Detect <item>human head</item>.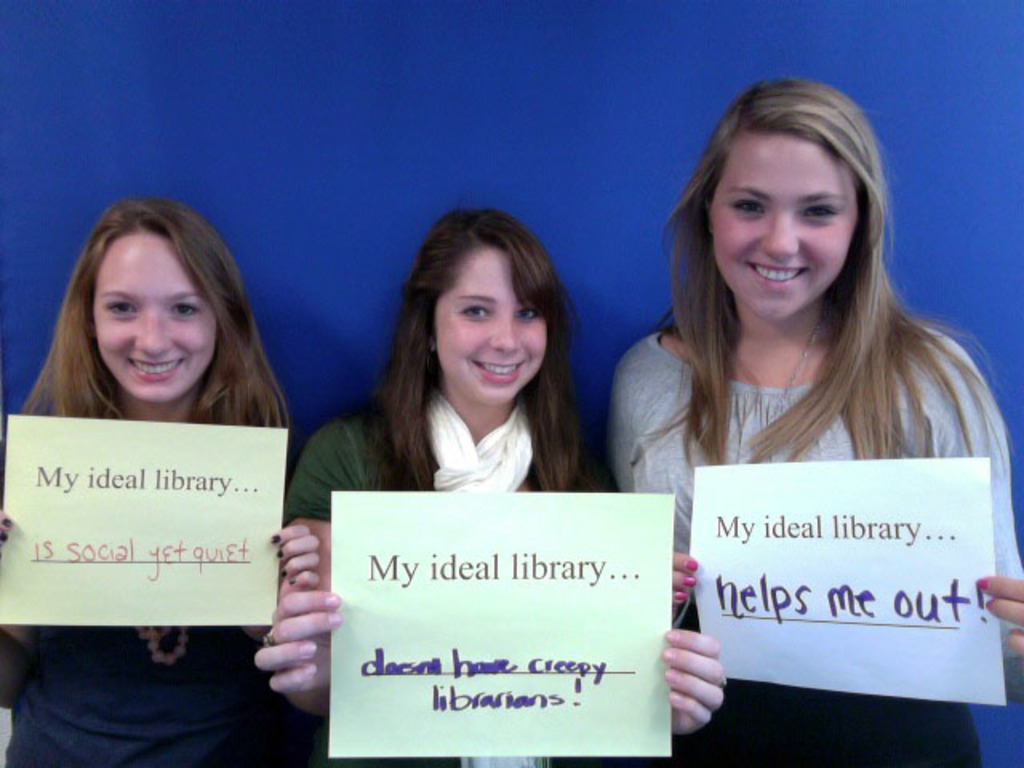
Detected at region(398, 208, 581, 408).
